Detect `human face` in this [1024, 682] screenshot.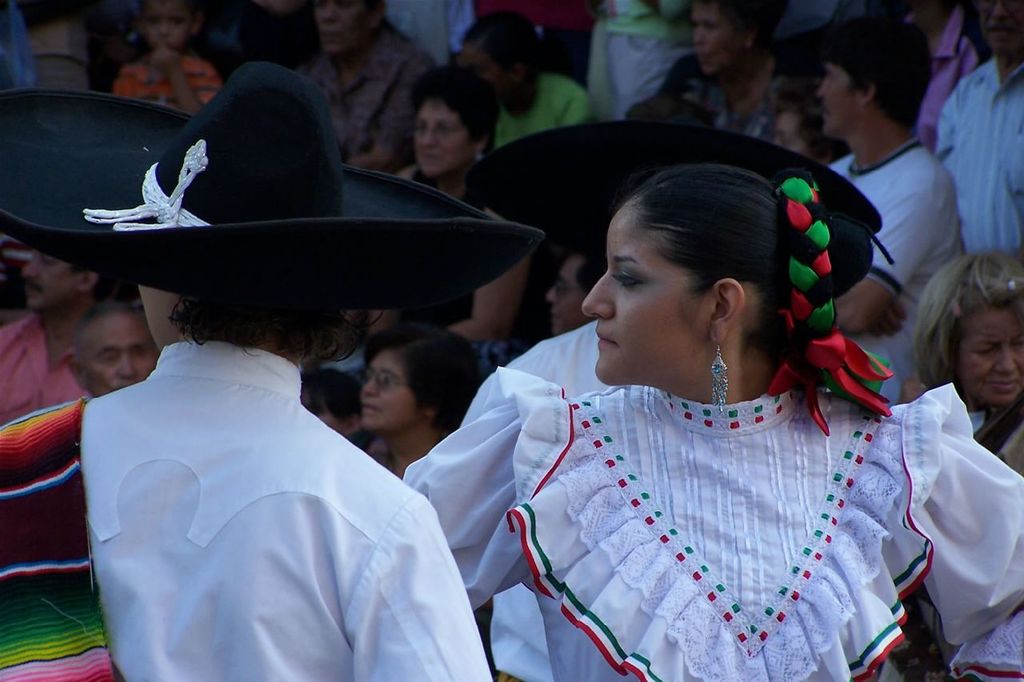
Detection: [left=978, top=0, right=1022, bottom=58].
